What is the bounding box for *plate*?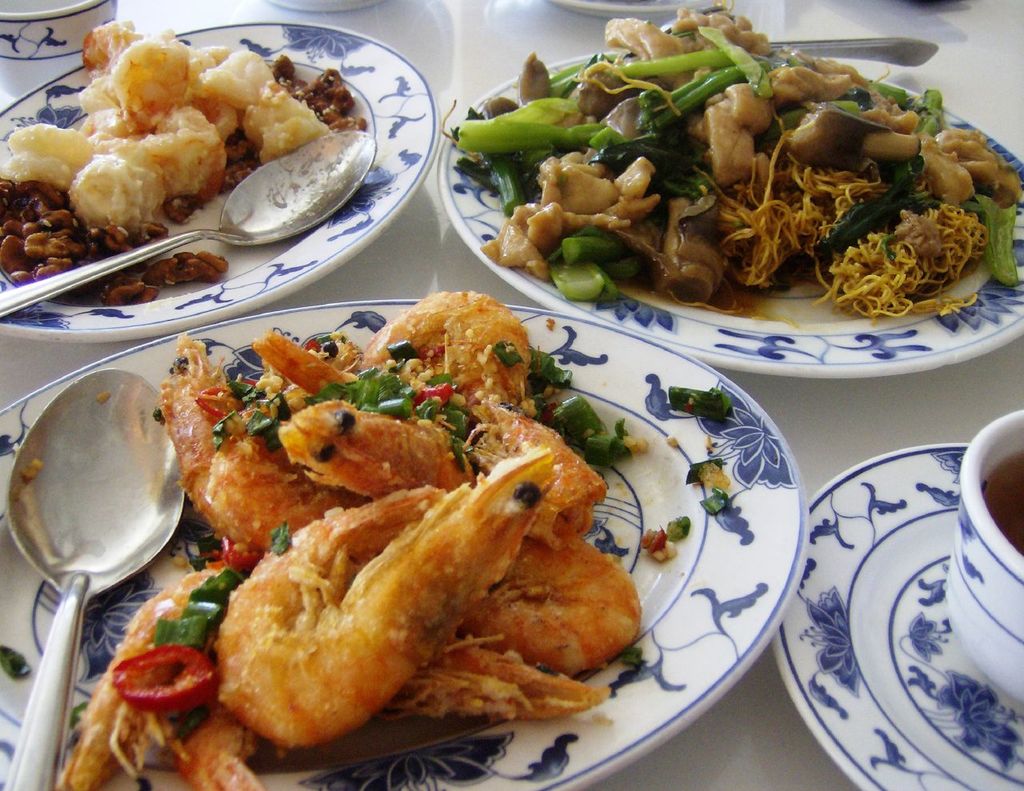
pyautogui.locateOnScreen(794, 438, 1006, 785).
